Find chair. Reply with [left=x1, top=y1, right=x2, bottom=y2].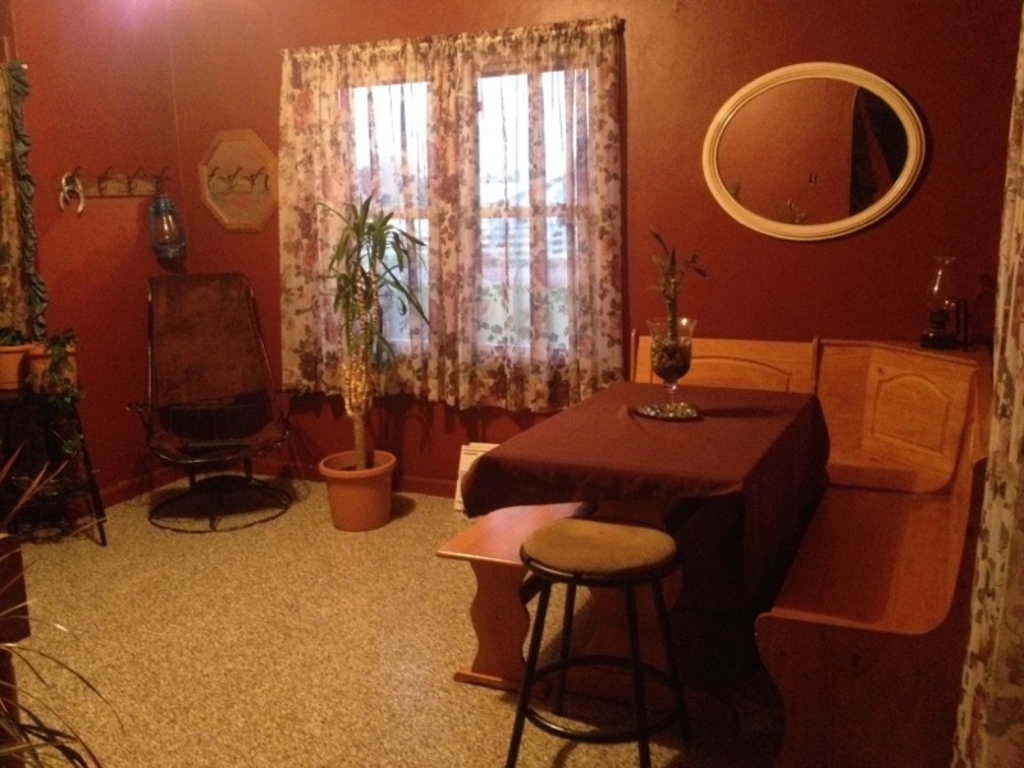
[left=506, top=512, right=676, bottom=767].
